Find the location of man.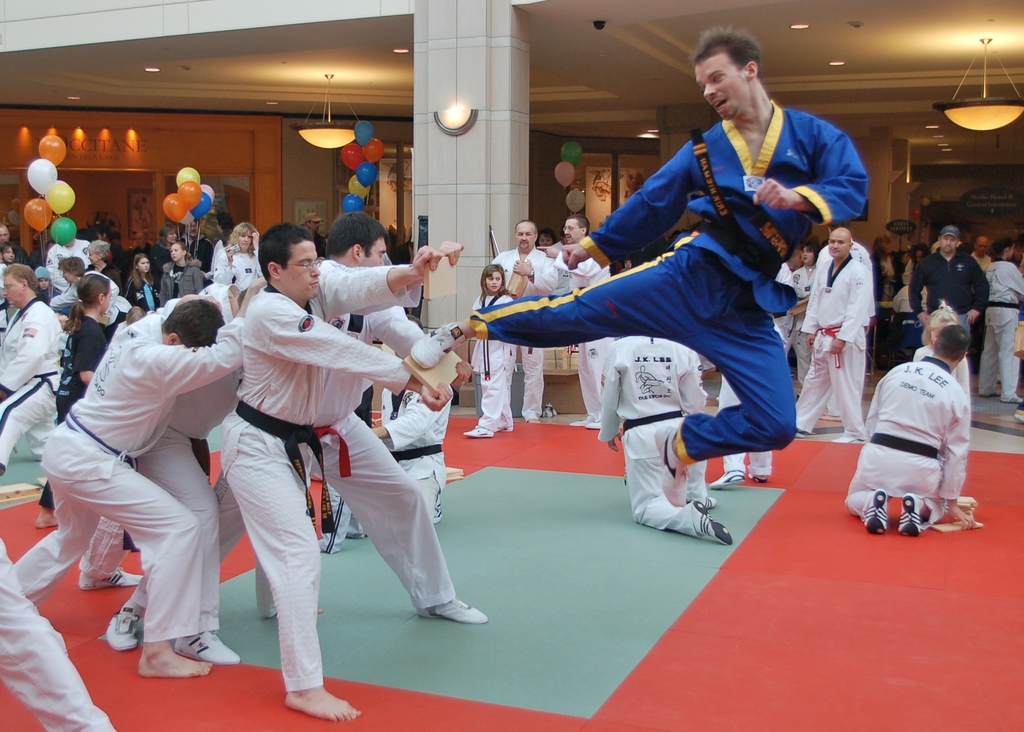
Location: detection(708, 261, 797, 488).
